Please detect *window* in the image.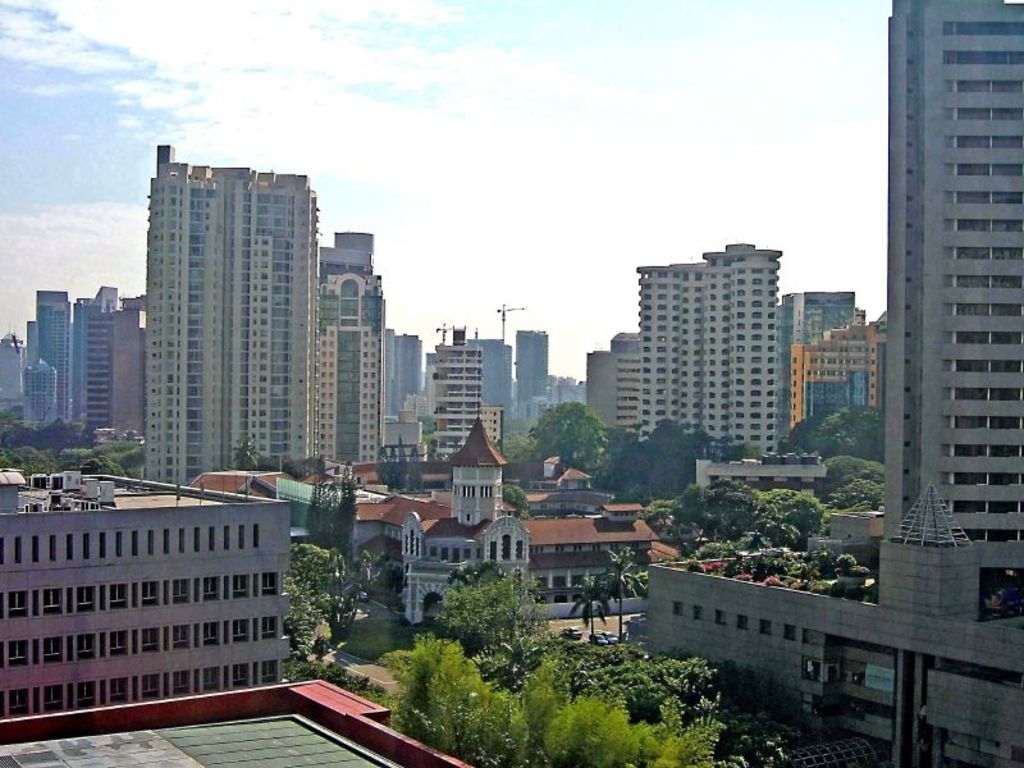
bbox=(45, 685, 68, 714).
